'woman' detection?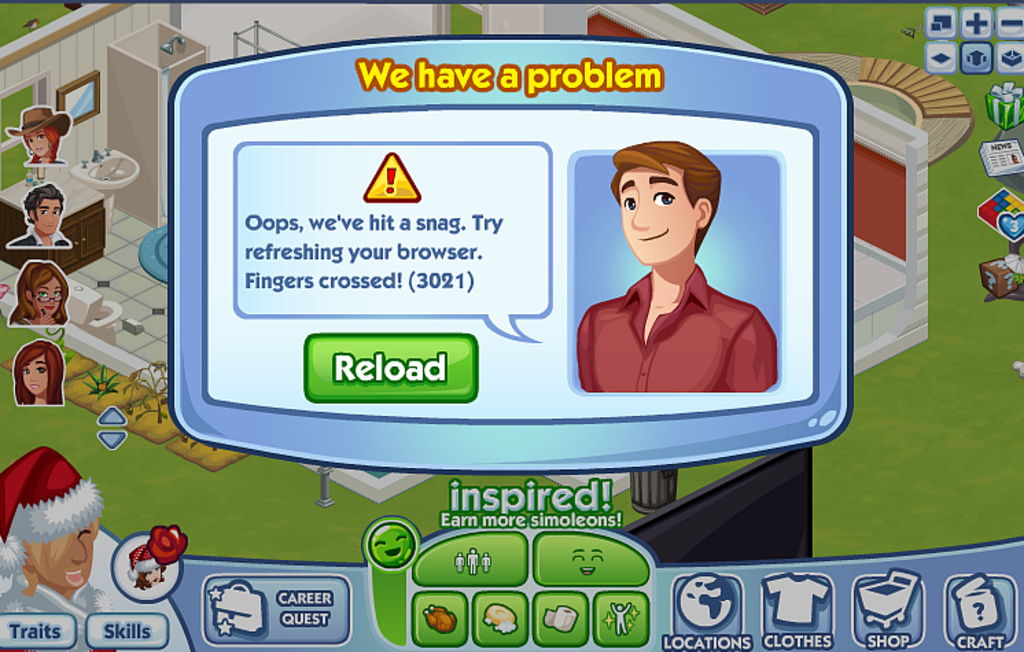
[11,340,63,405]
